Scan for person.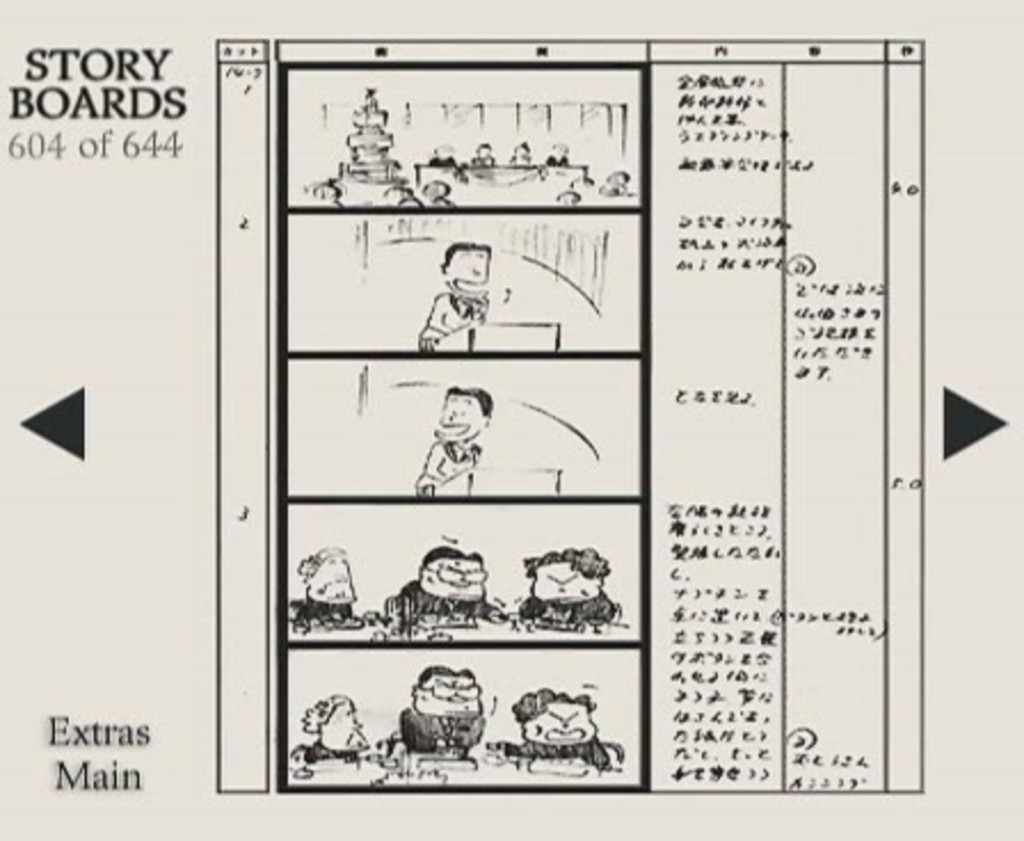
Scan result: rect(395, 665, 487, 777).
